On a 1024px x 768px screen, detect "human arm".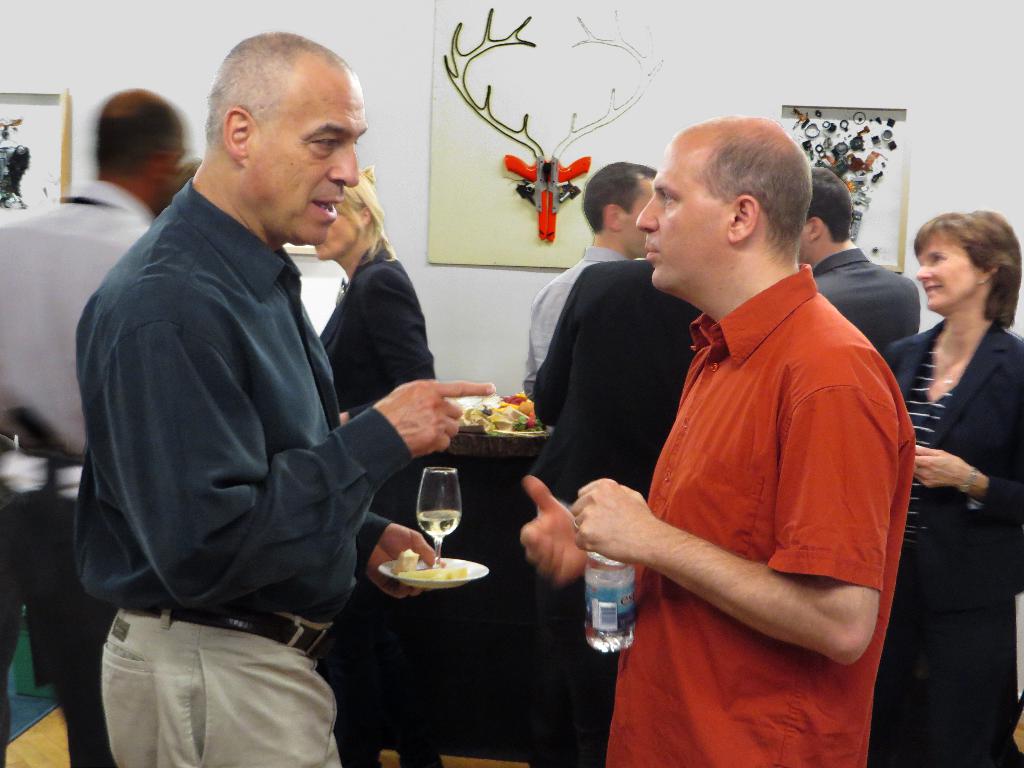
(left=890, top=412, right=1023, bottom=527).
